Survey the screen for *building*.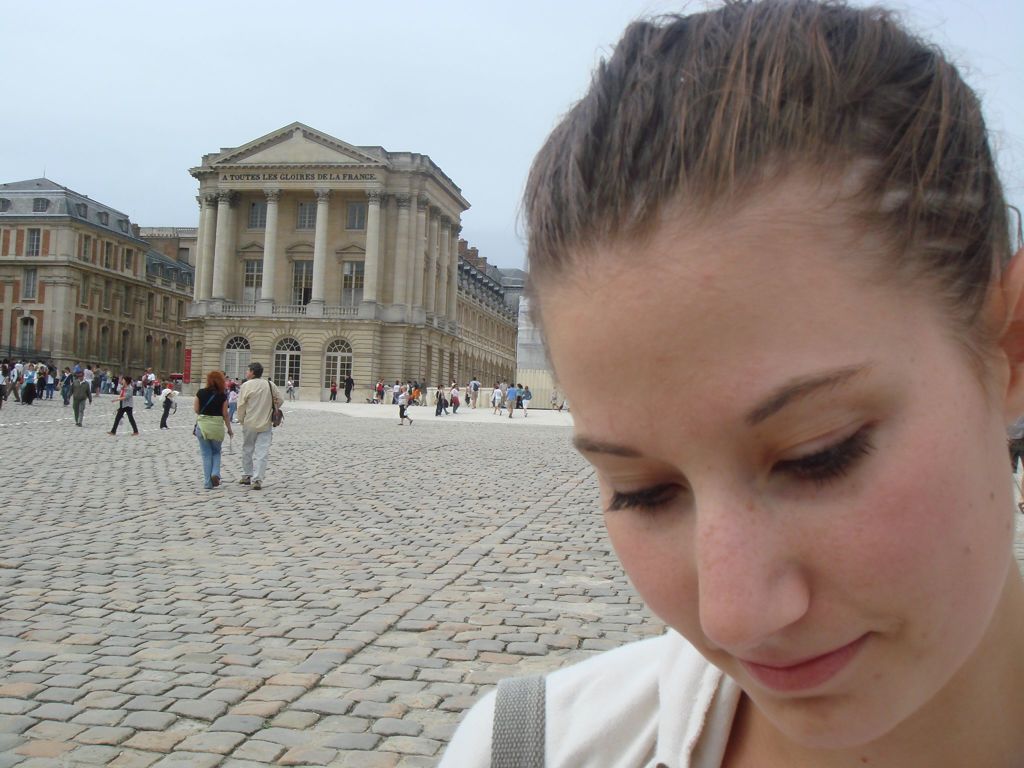
Survey found: left=516, top=276, right=569, bottom=408.
